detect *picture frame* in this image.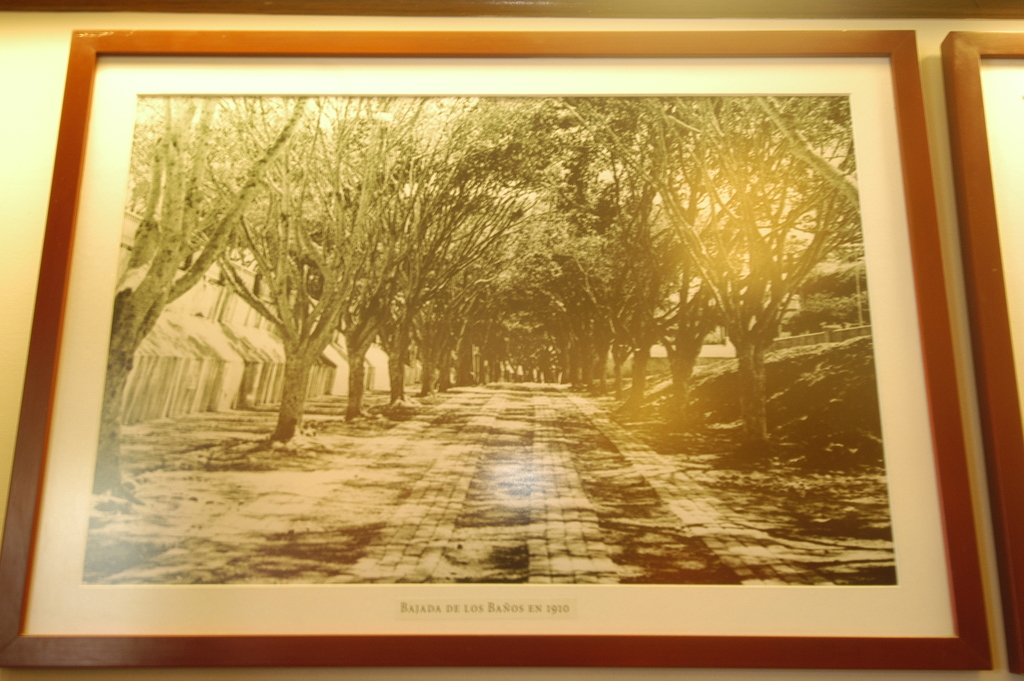
Detection: rect(929, 22, 1023, 680).
